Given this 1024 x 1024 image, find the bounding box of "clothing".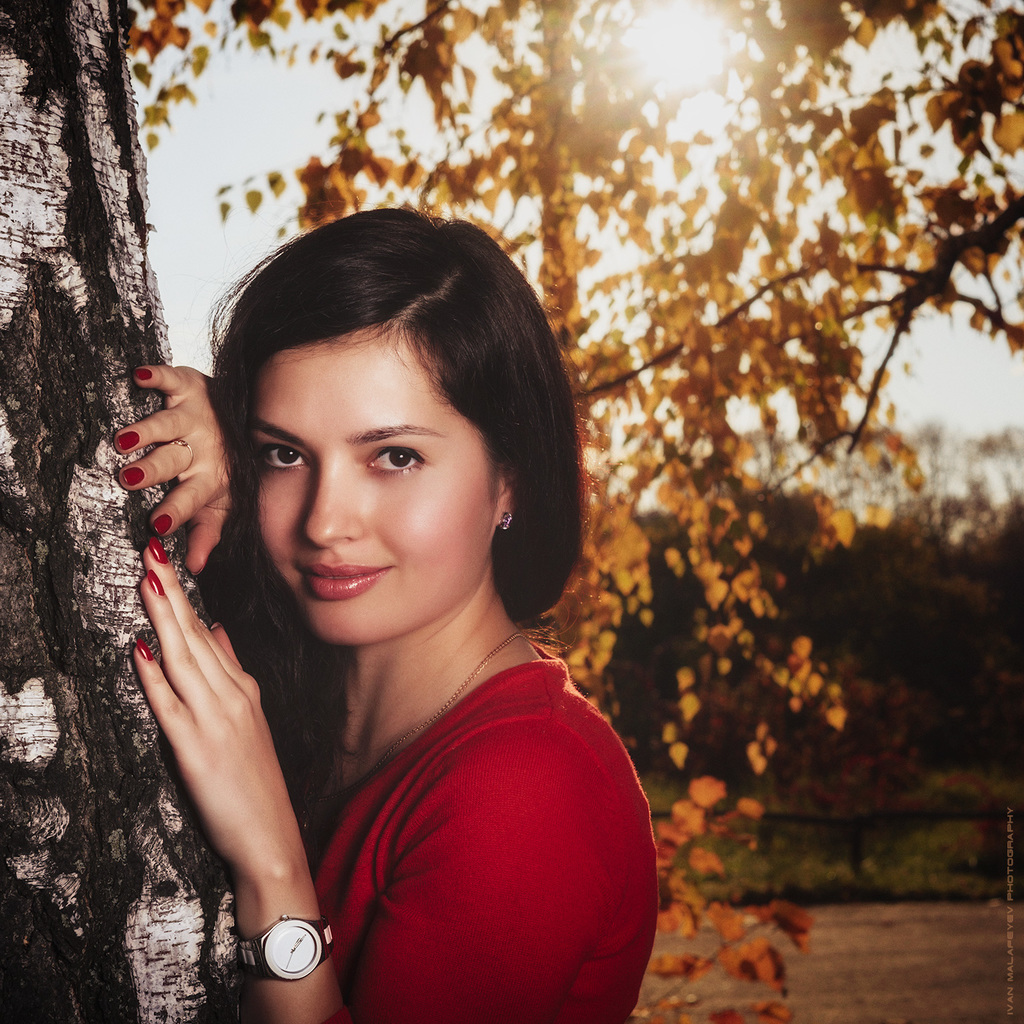
select_region(192, 527, 662, 1009).
